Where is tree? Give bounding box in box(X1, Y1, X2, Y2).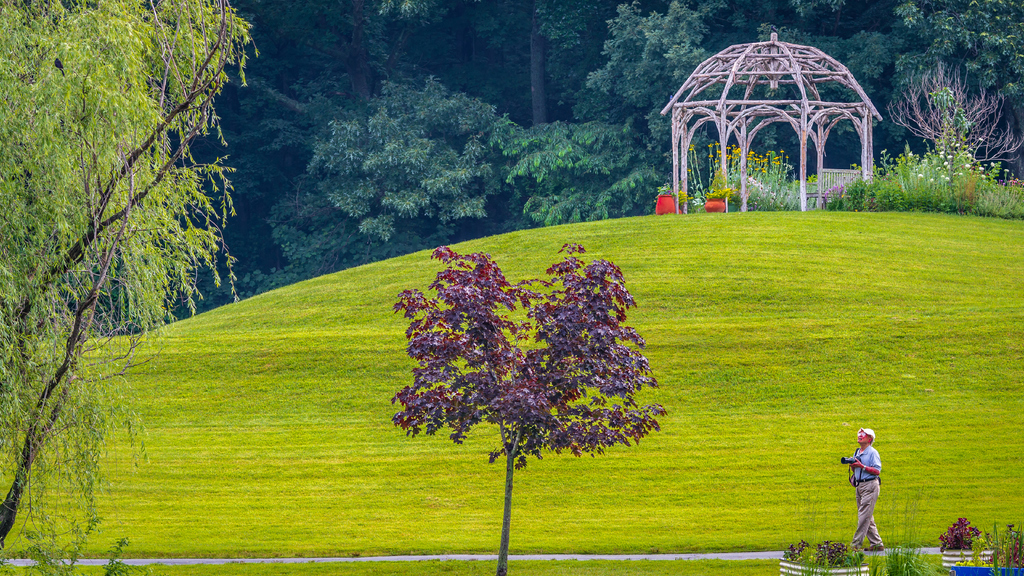
box(15, 18, 223, 532).
